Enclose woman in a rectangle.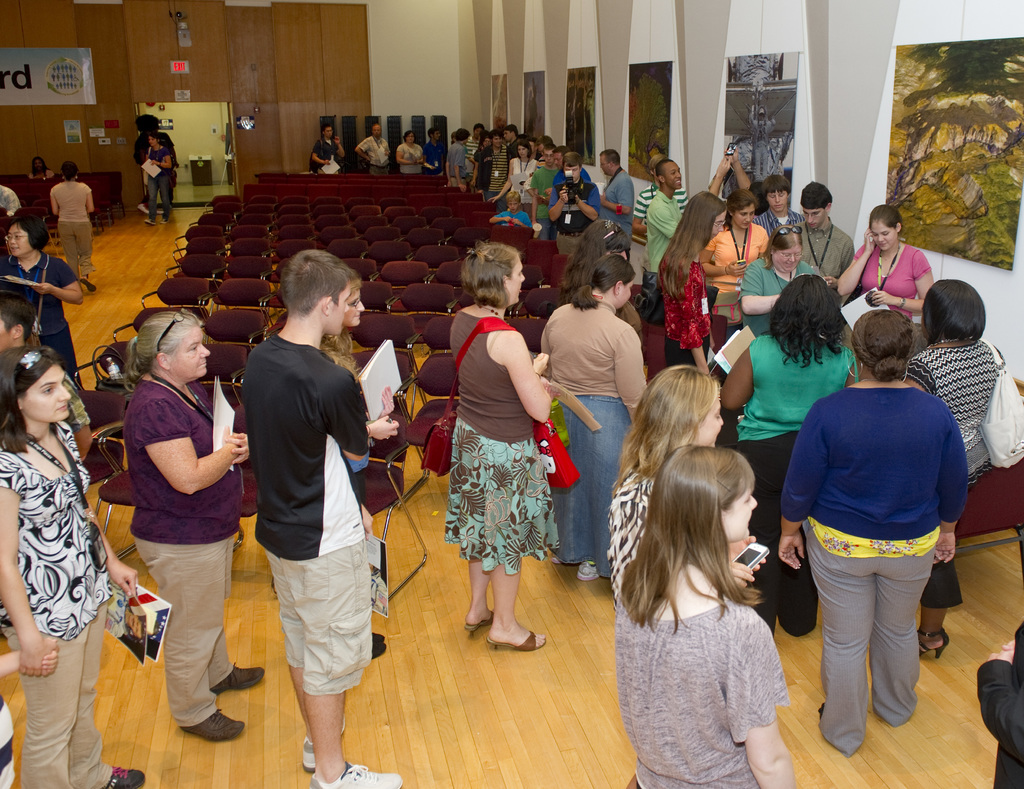
(0, 205, 84, 383).
